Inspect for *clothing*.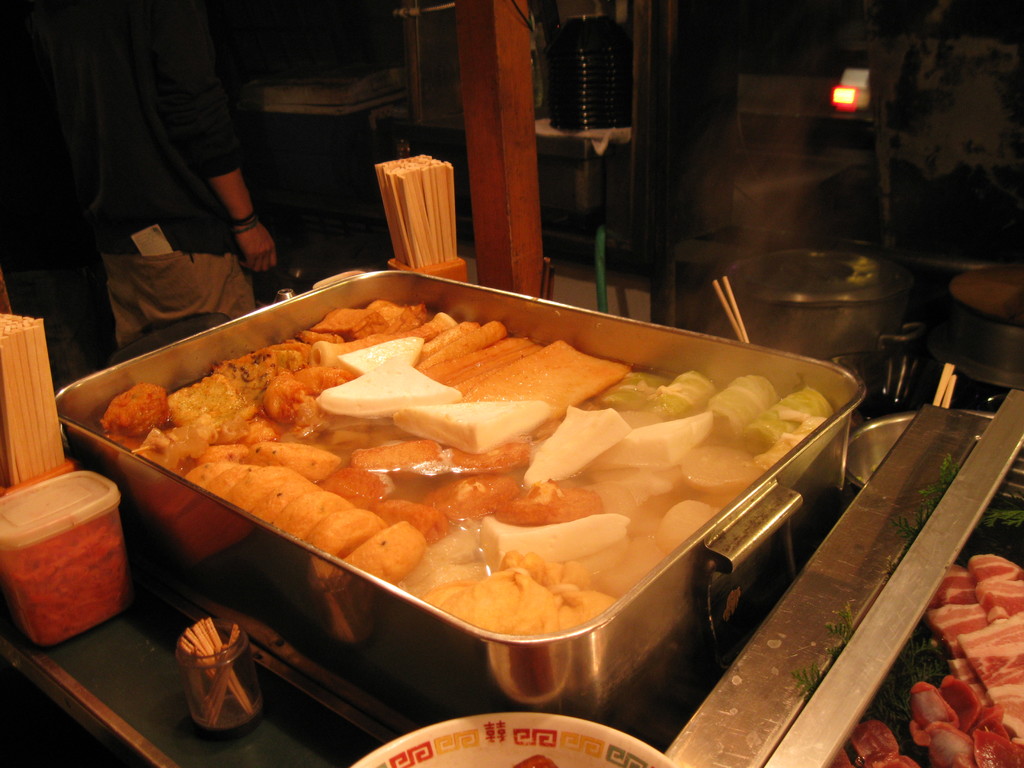
Inspection: (86, 76, 240, 347).
